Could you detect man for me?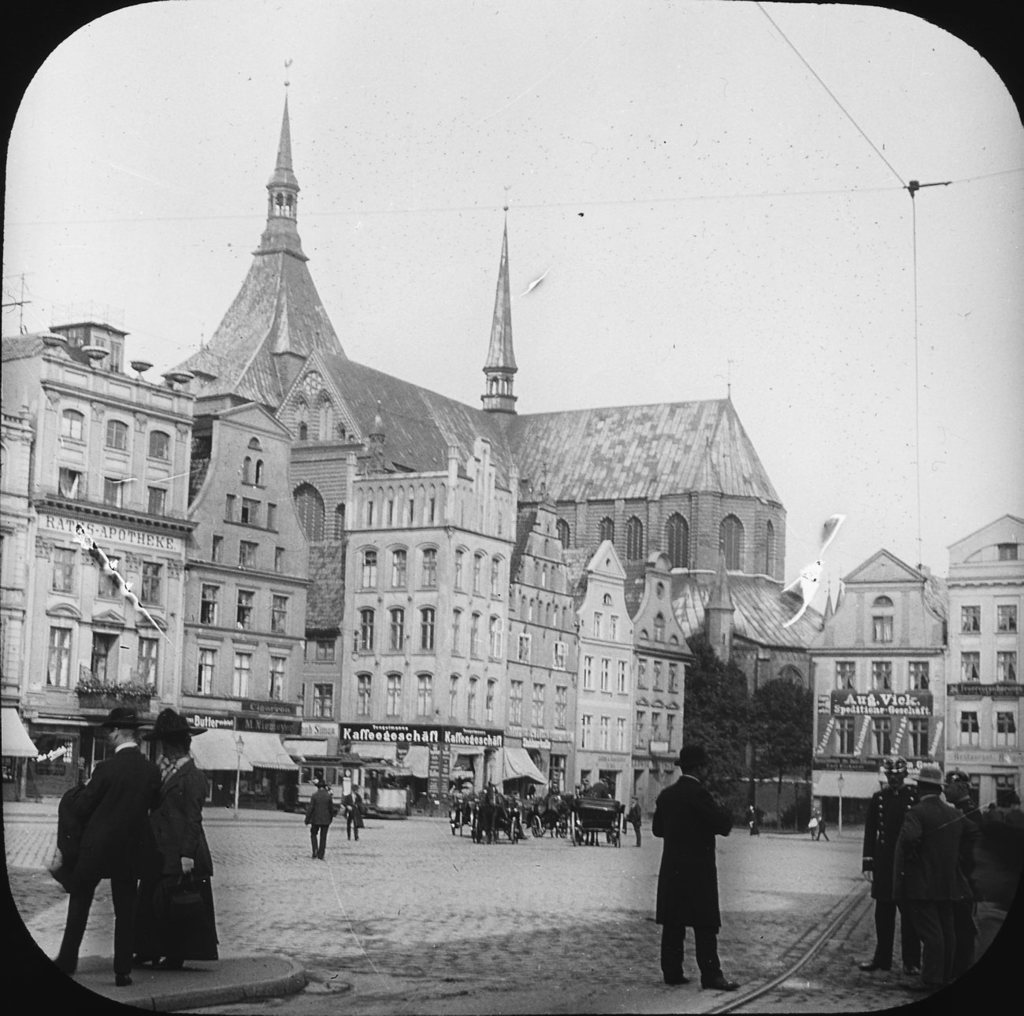
Detection result: pyautogui.locateOnScreen(651, 746, 740, 994).
